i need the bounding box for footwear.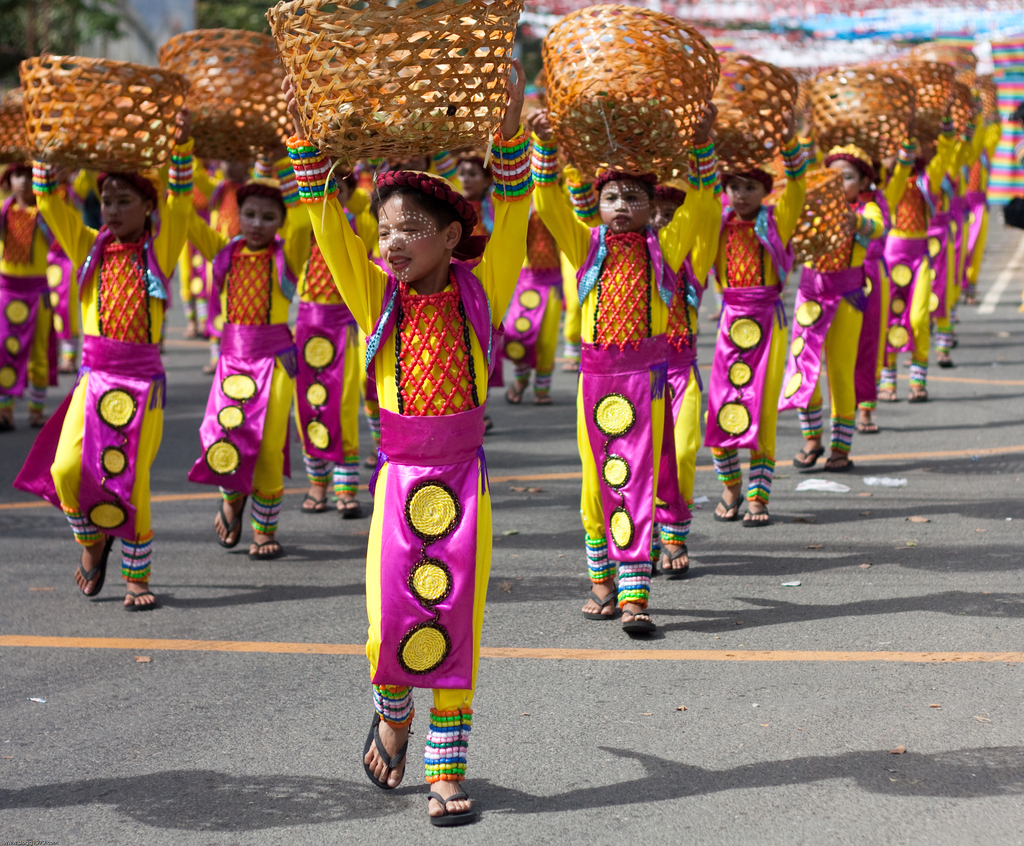
Here it is: 502:382:523:407.
